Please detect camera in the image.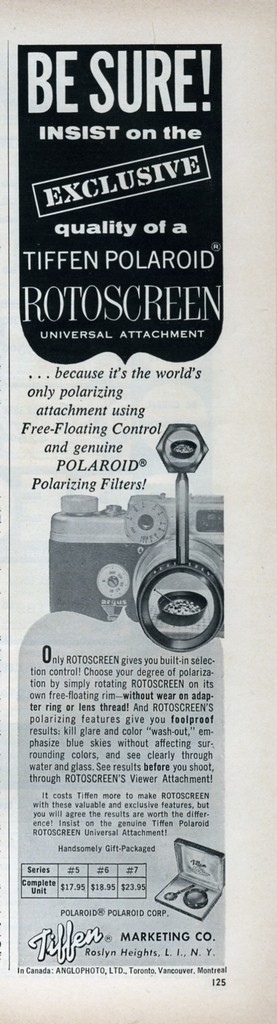
(x1=45, y1=417, x2=224, y2=650).
